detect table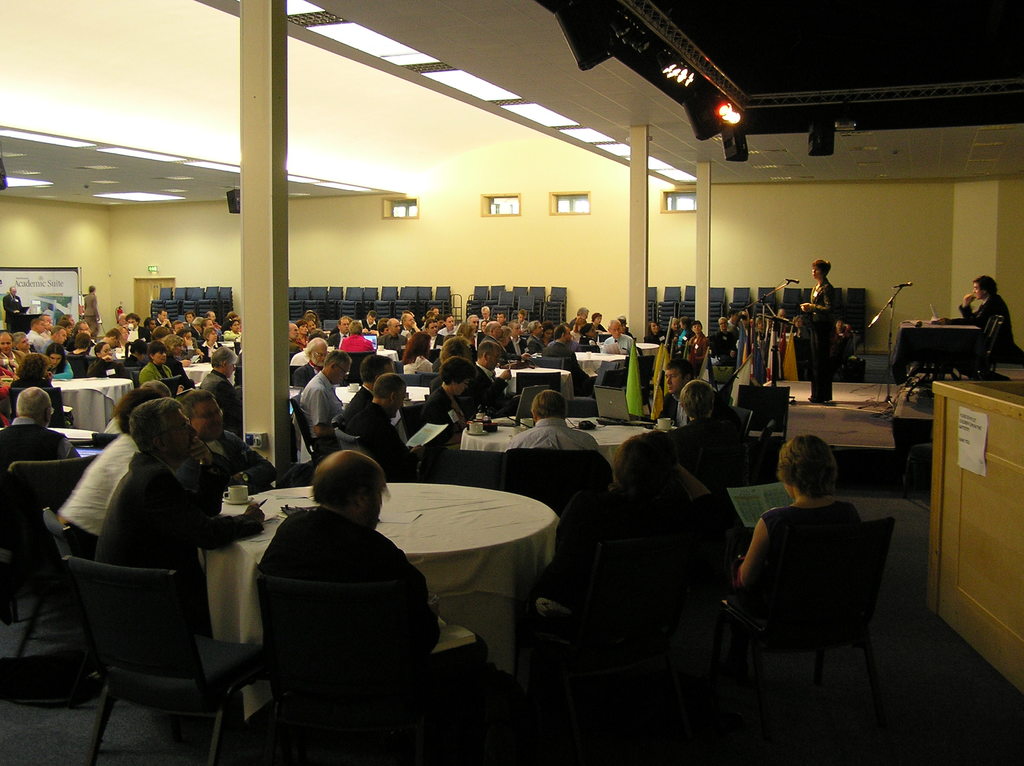
bbox=(208, 484, 560, 758)
